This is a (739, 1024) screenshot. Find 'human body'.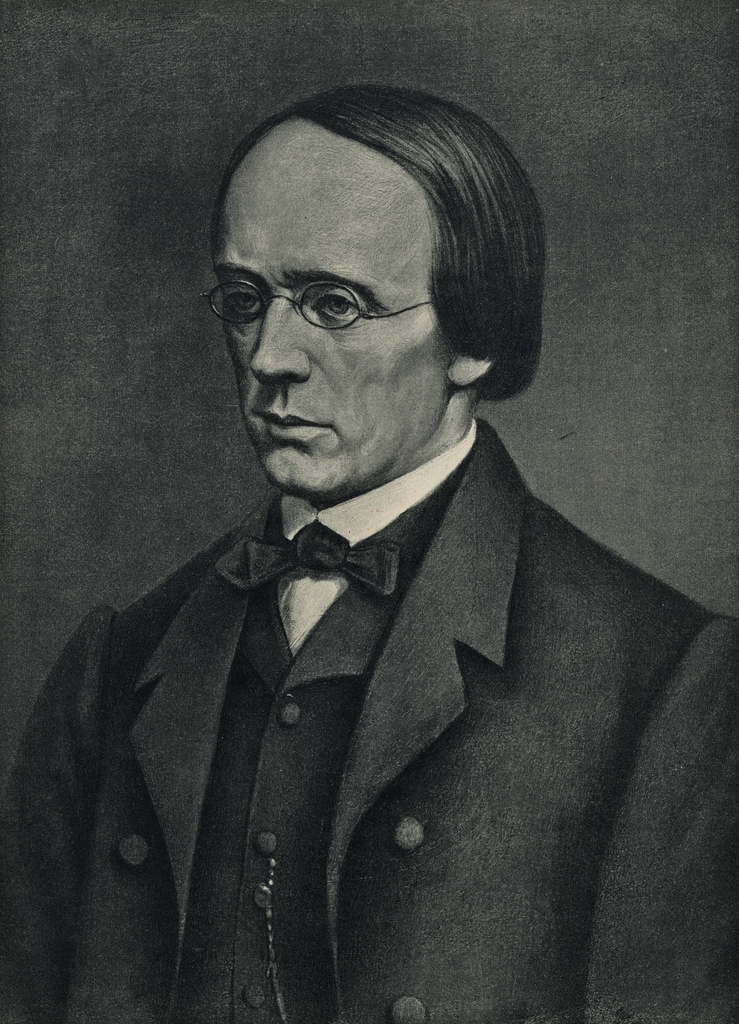
Bounding box: 3:87:737:1021.
